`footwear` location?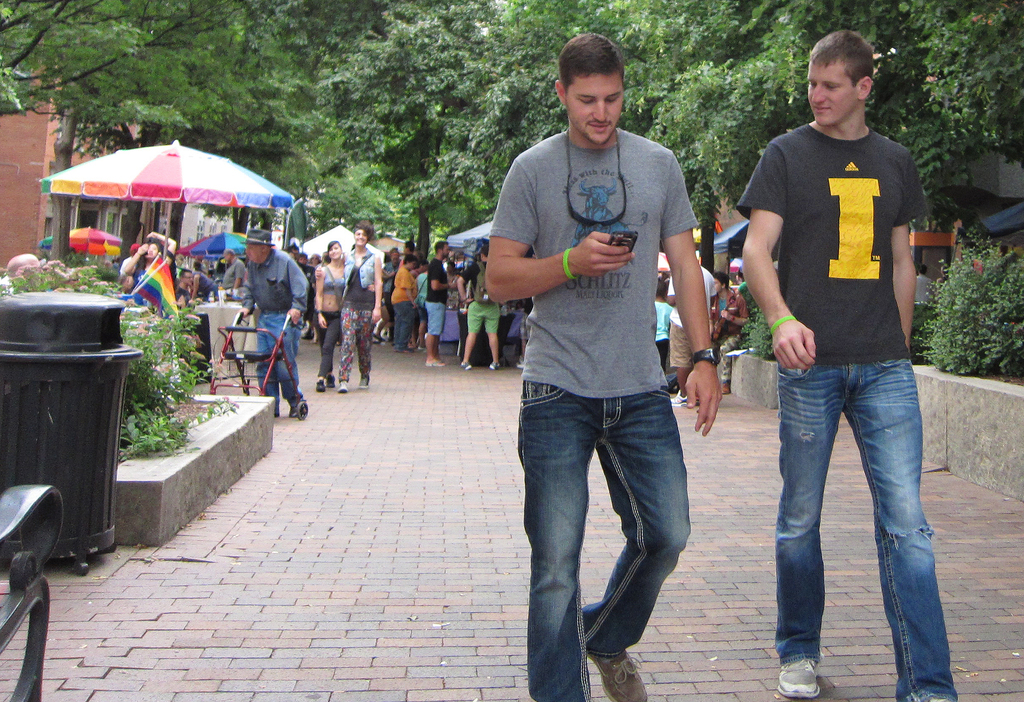
(left=460, top=362, right=473, bottom=369)
